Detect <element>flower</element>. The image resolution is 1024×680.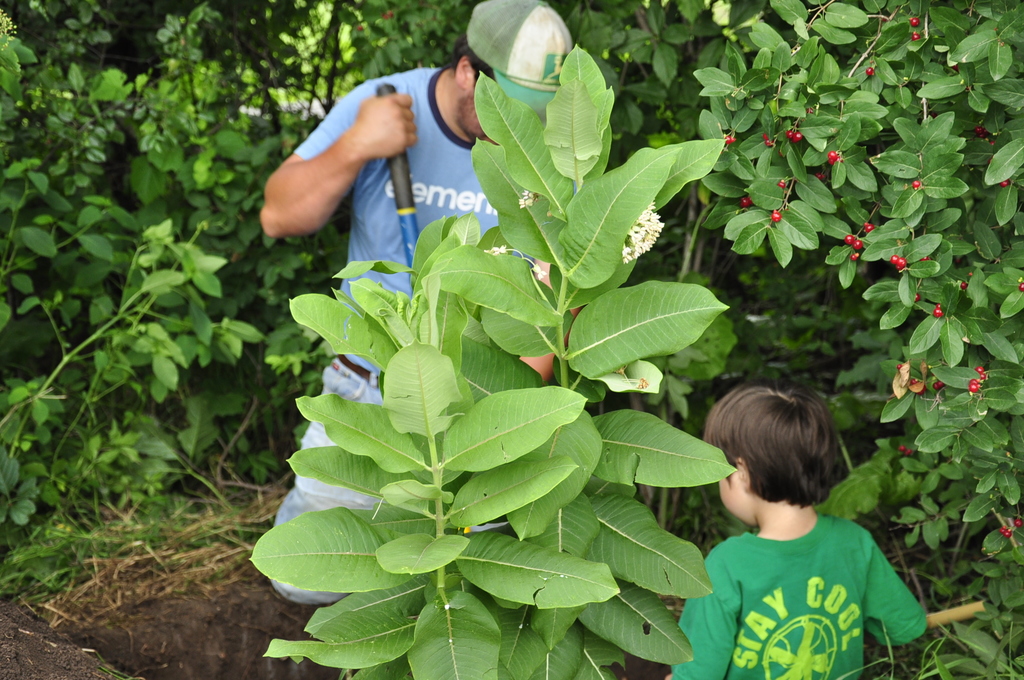
628:199:664:253.
